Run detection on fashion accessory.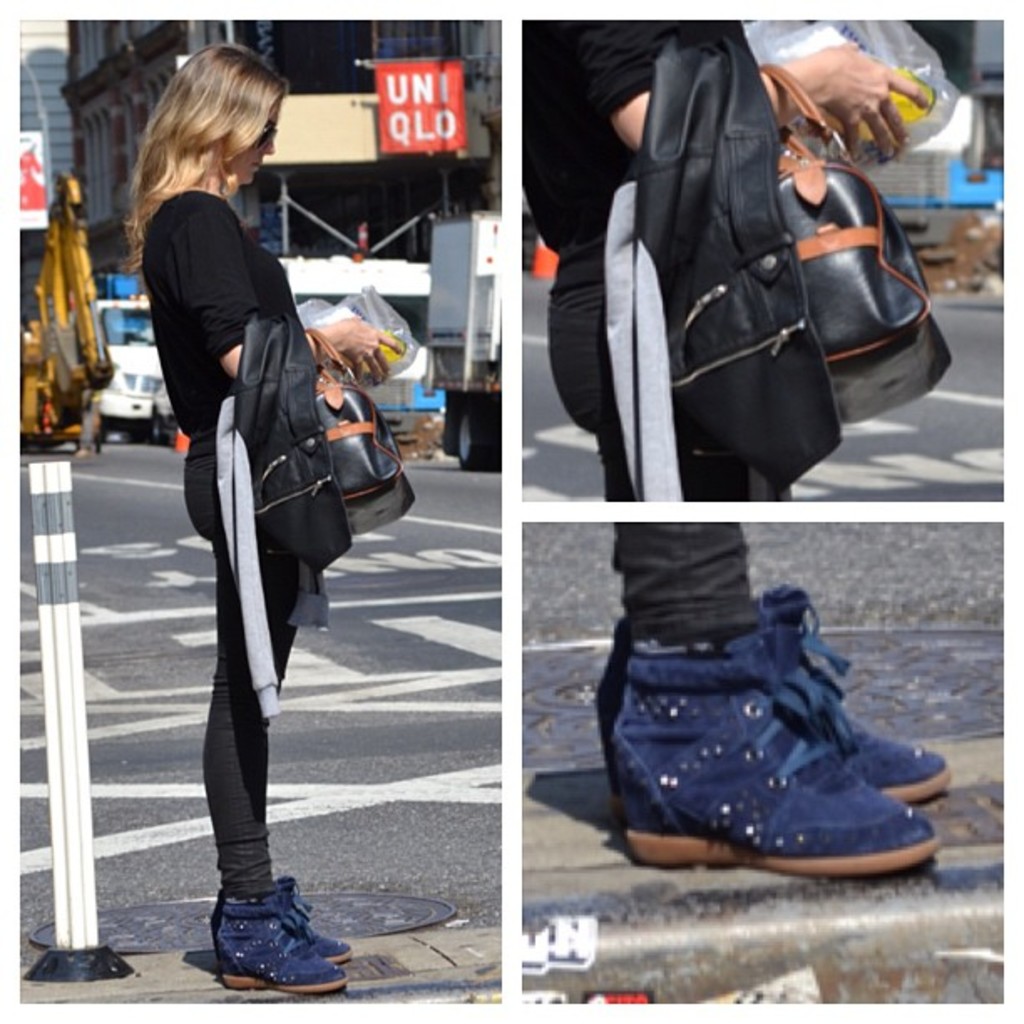
Result: 264:868:356:965.
